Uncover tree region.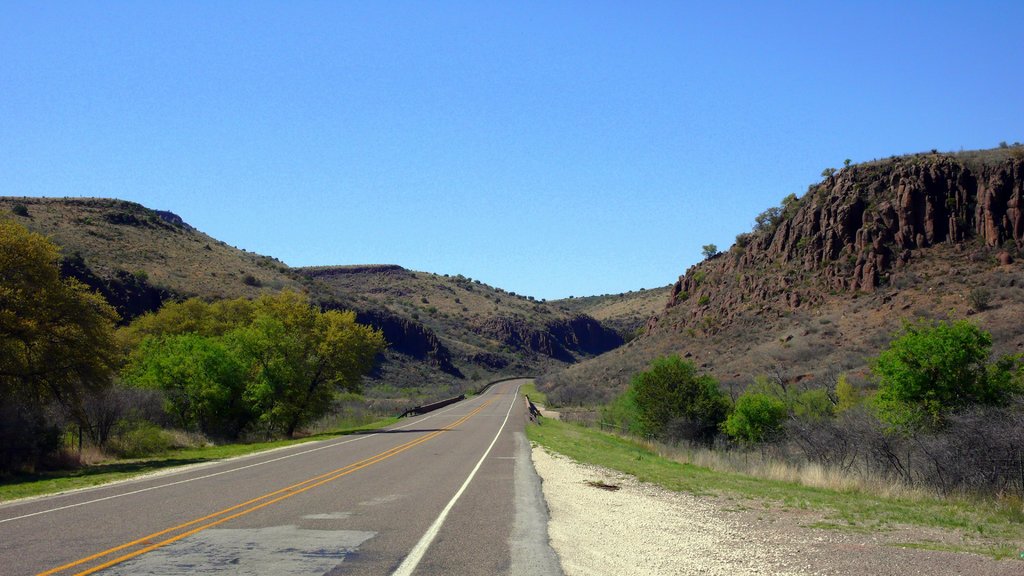
Uncovered: x1=568, y1=293, x2=573, y2=298.
